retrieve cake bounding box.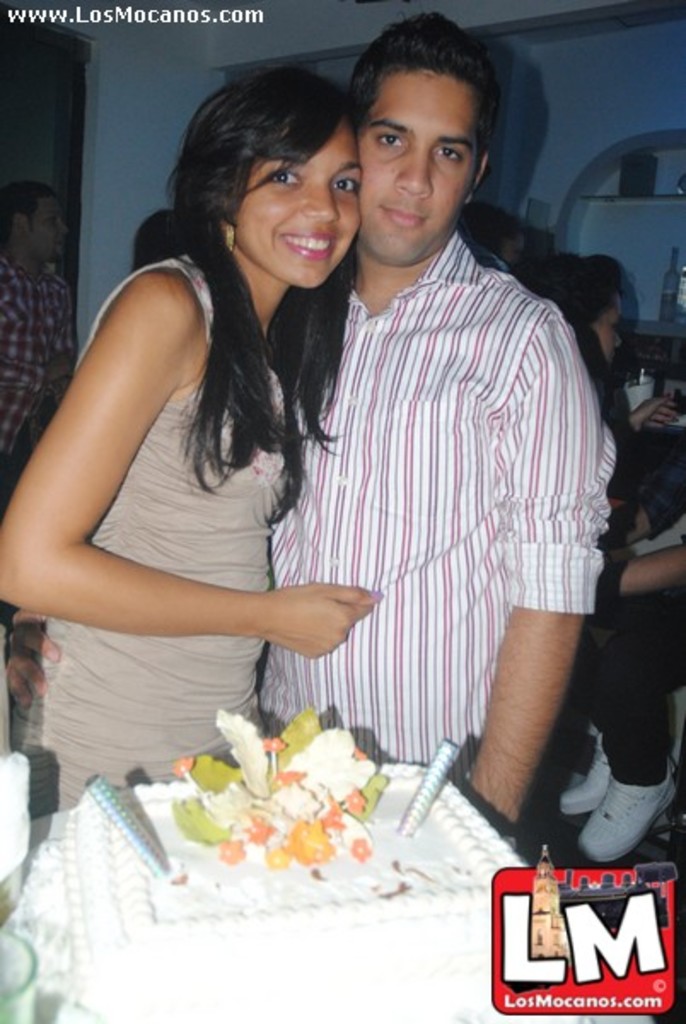
Bounding box: Rect(63, 729, 527, 1014).
